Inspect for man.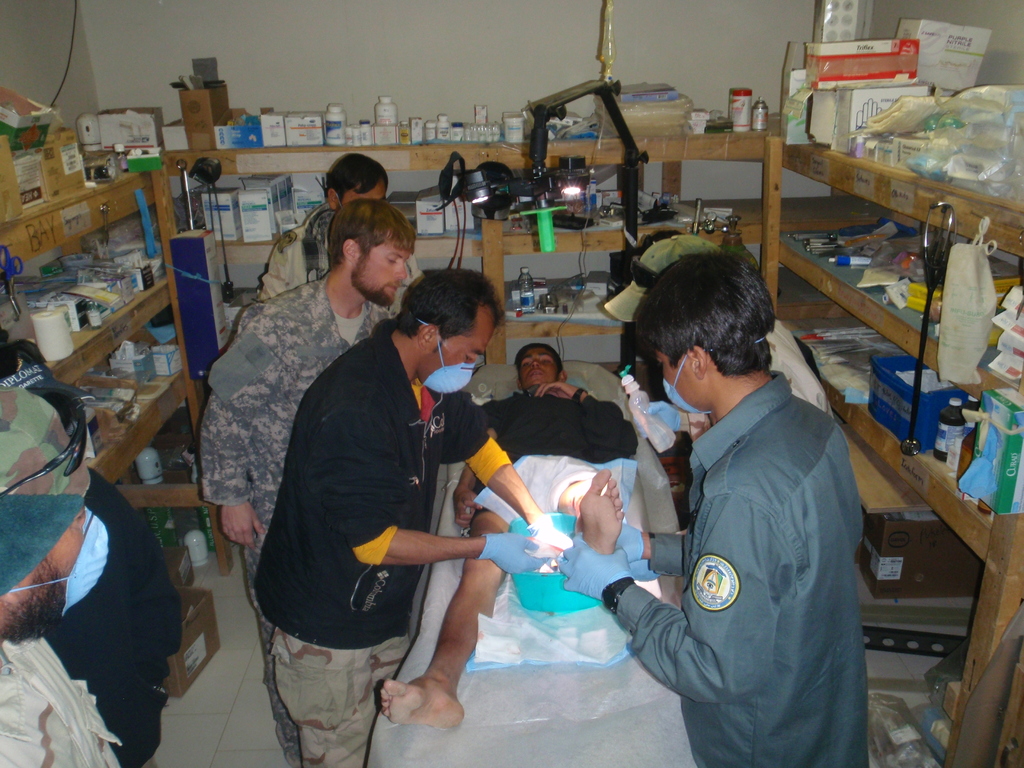
Inspection: l=259, t=152, r=415, b=318.
